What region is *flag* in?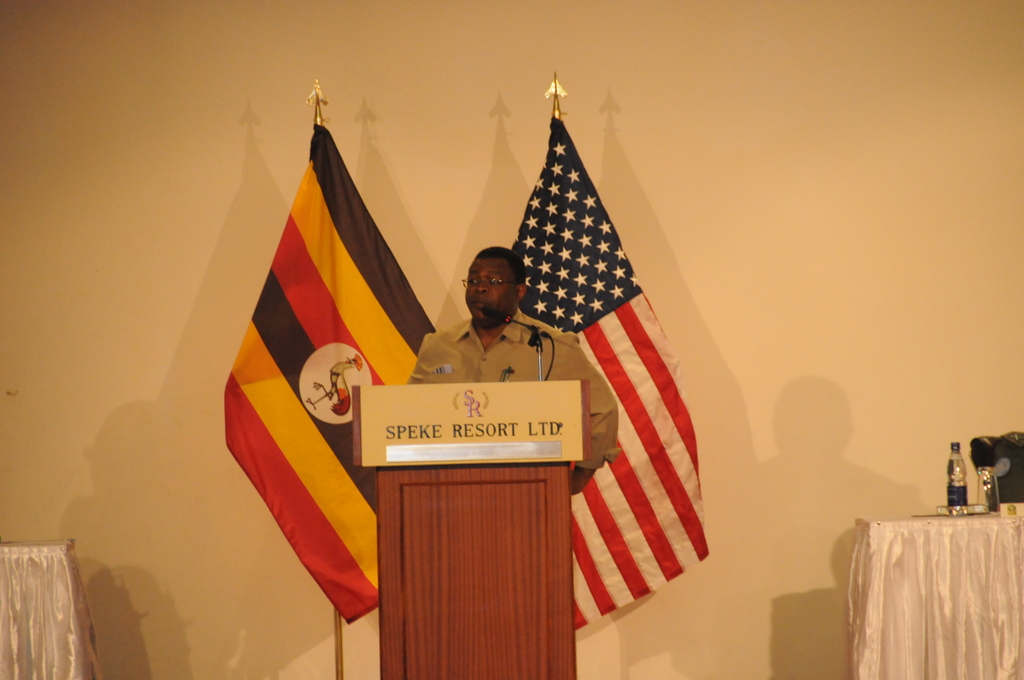
509 117 708 632.
